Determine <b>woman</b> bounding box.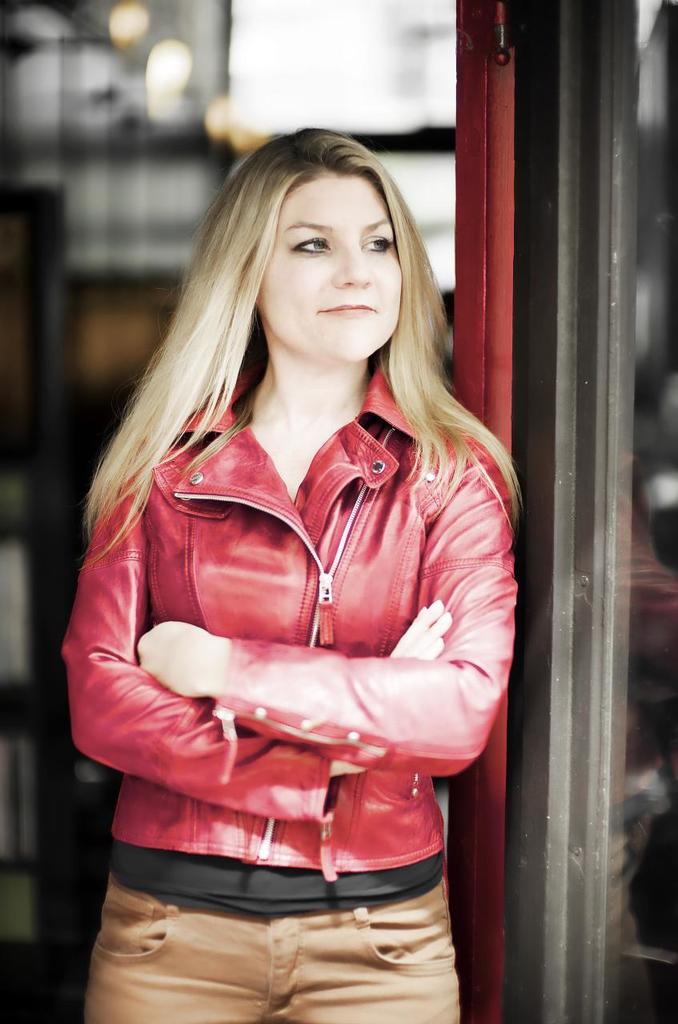
Determined: bbox=[32, 120, 530, 1023].
